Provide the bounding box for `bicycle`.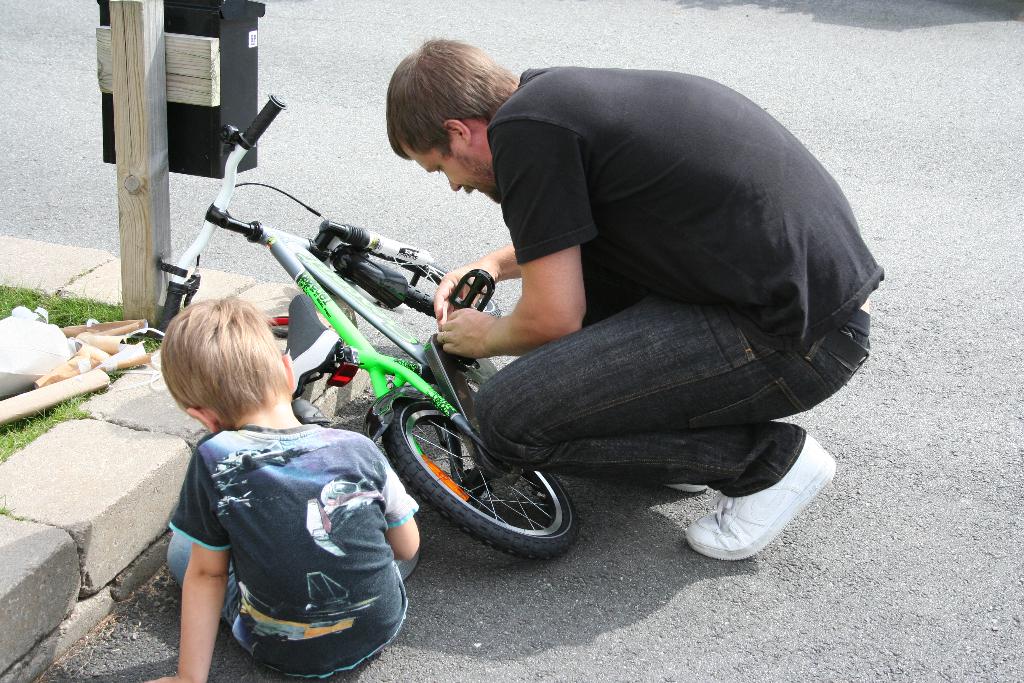
region(138, 161, 611, 619).
